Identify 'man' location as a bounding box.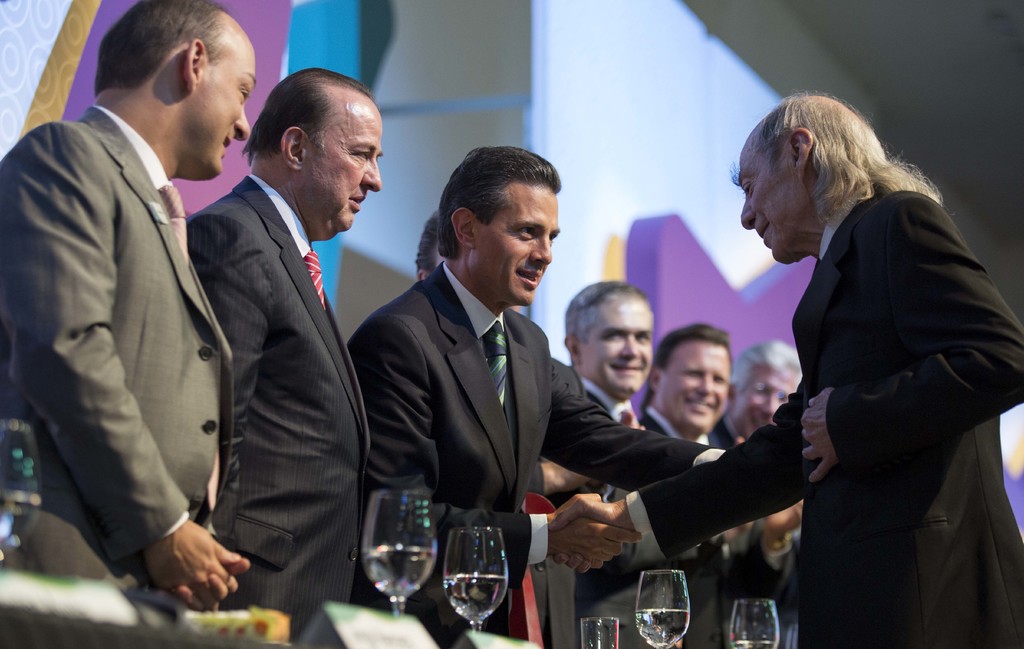
[406, 210, 609, 648].
